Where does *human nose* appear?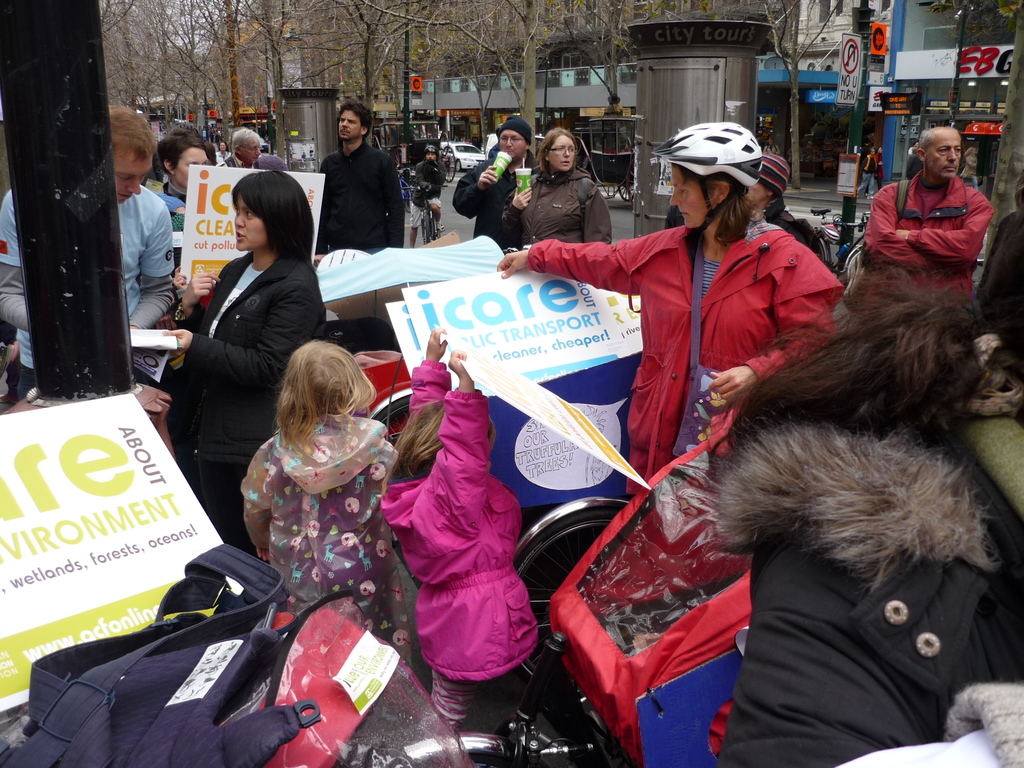
Appears at <bbox>342, 118, 350, 129</bbox>.
